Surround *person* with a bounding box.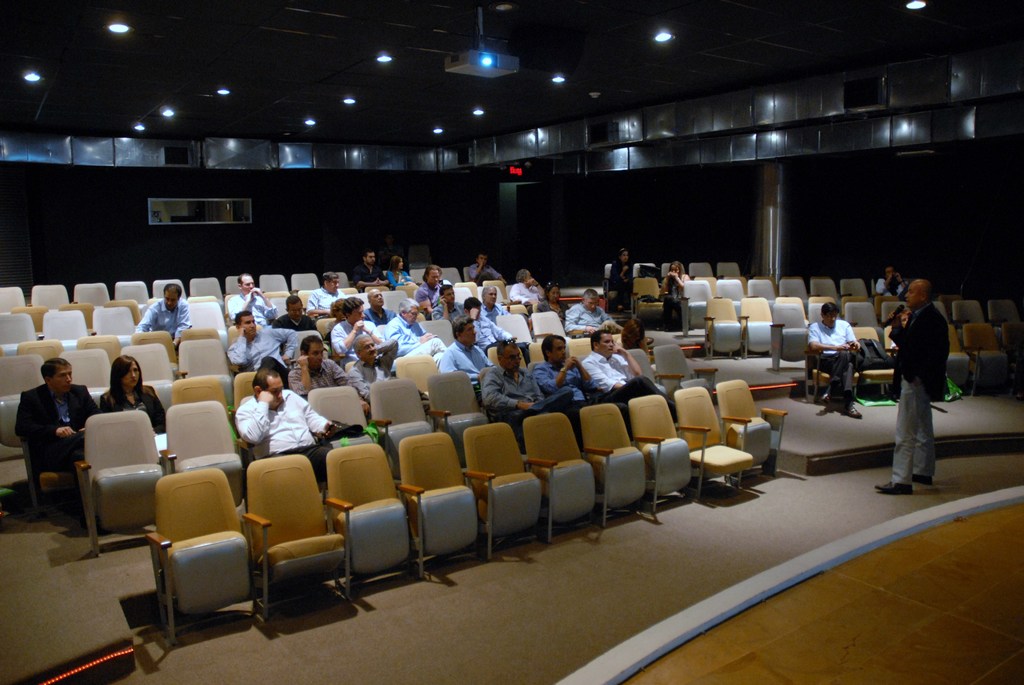
l=464, t=253, r=506, b=285.
